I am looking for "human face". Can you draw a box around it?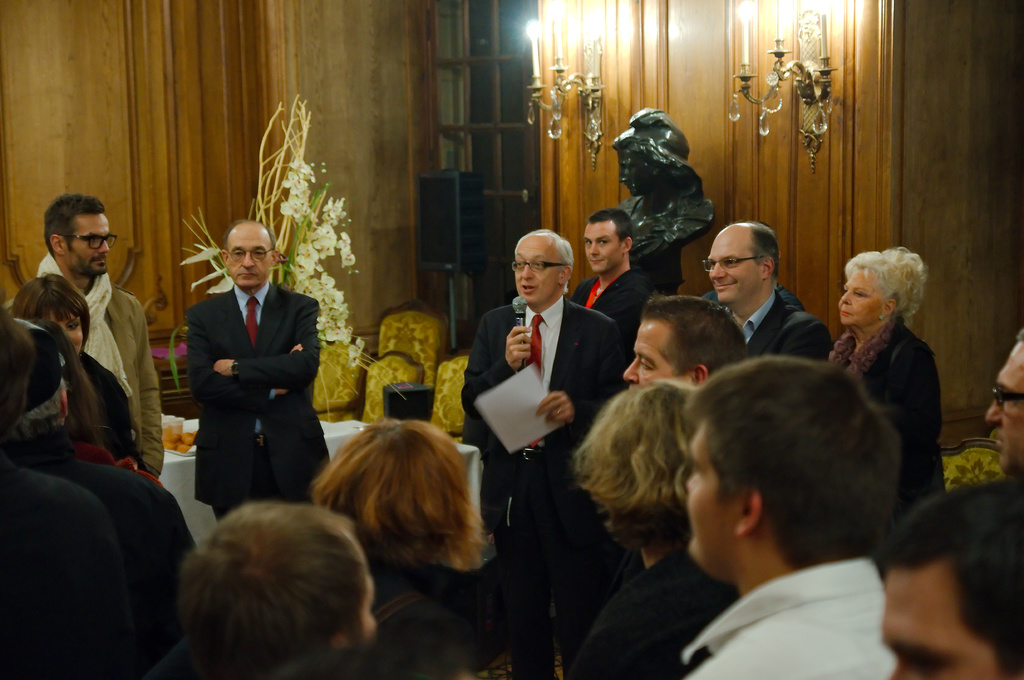
Sure, the bounding box is x1=63 y1=208 x2=108 y2=281.
